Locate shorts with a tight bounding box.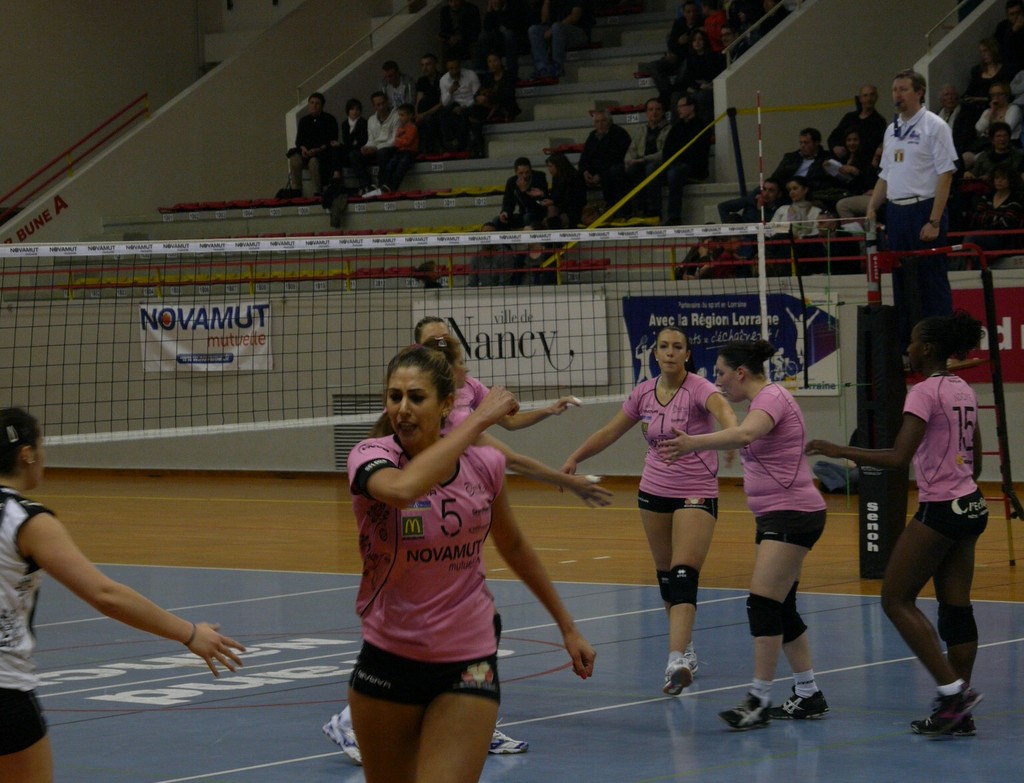
[347,616,503,710].
